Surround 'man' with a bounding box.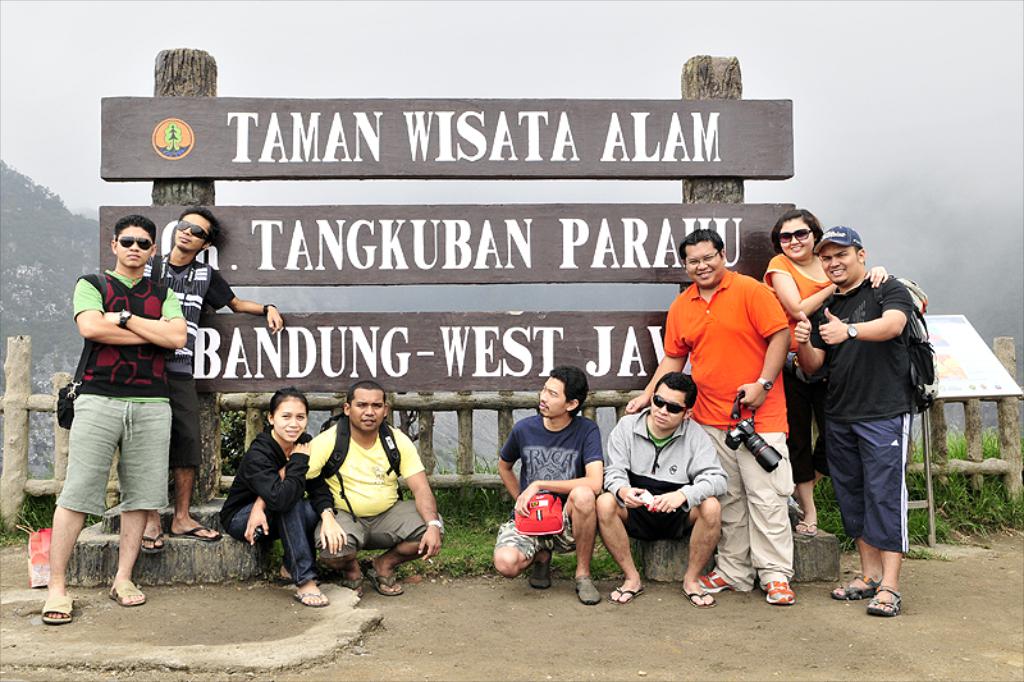
locate(788, 212, 941, 621).
